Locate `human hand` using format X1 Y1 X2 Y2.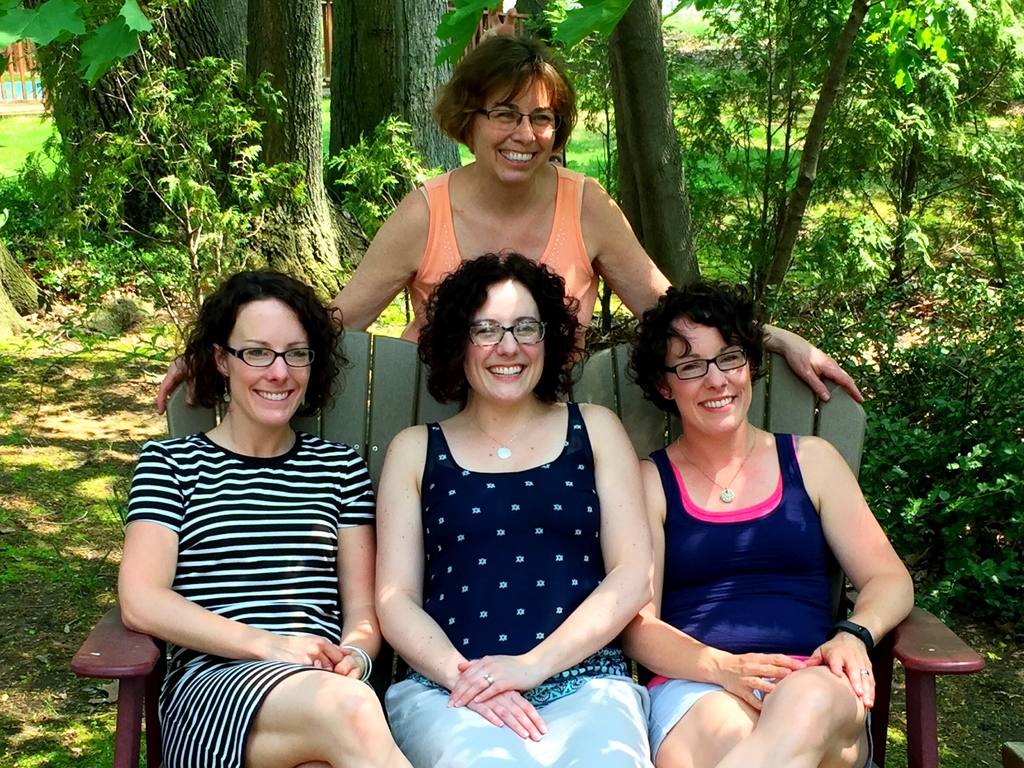
316 652 363 679.
